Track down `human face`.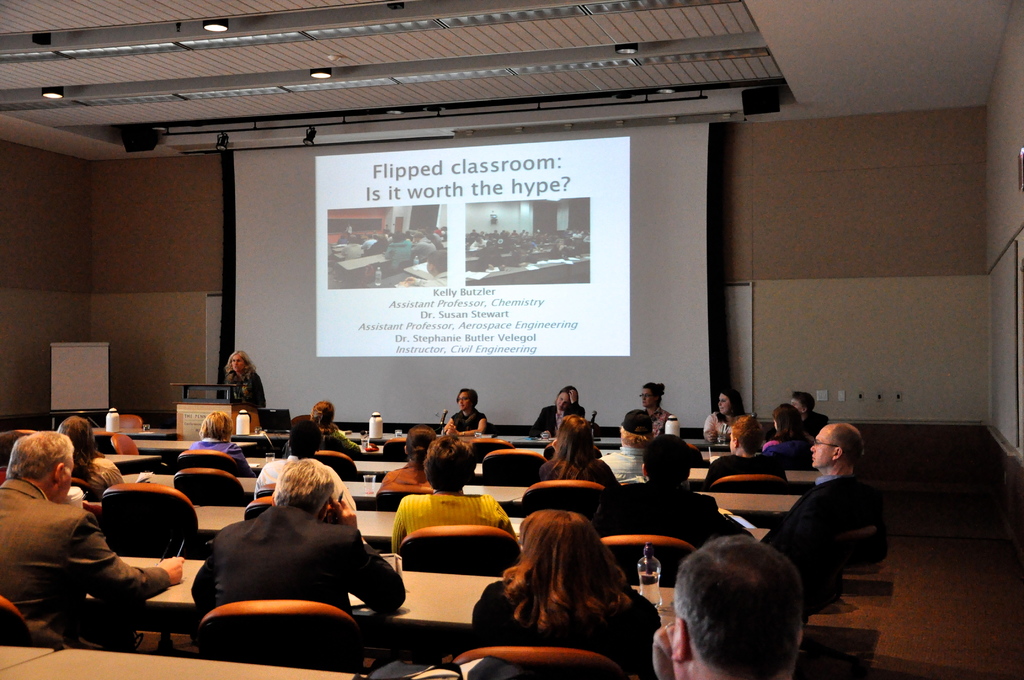
Tracked to l=725, t=429, r=739, b=453.
